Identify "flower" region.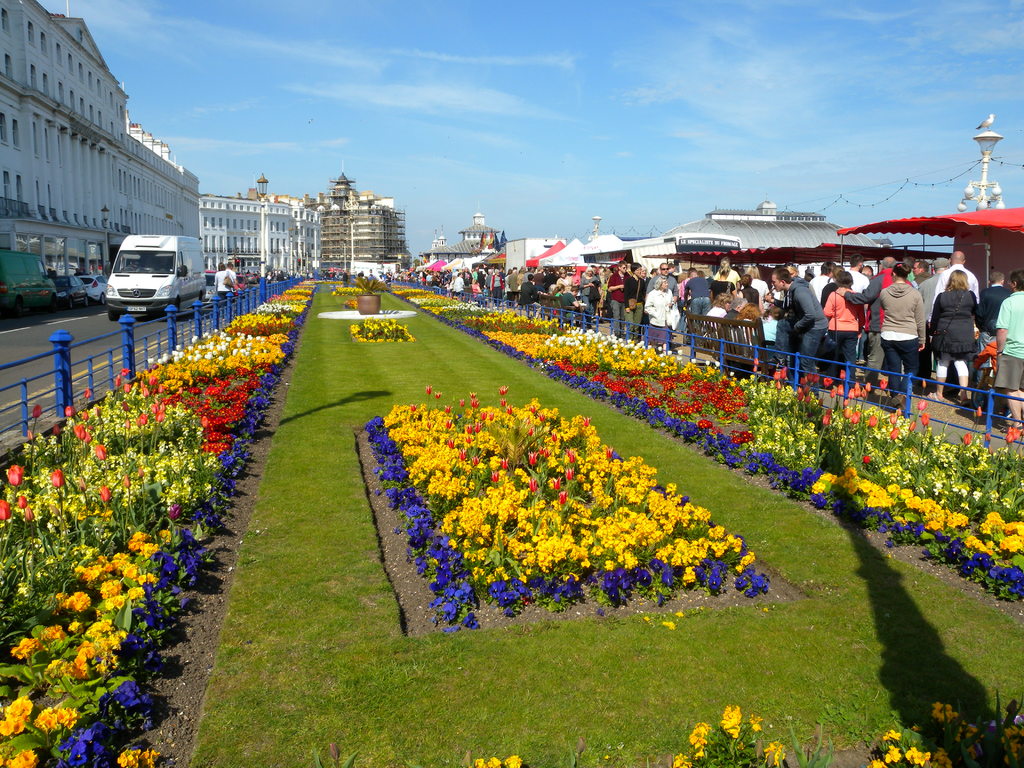
Region: <bbox>689, 356, 696, 362</bbox>.
